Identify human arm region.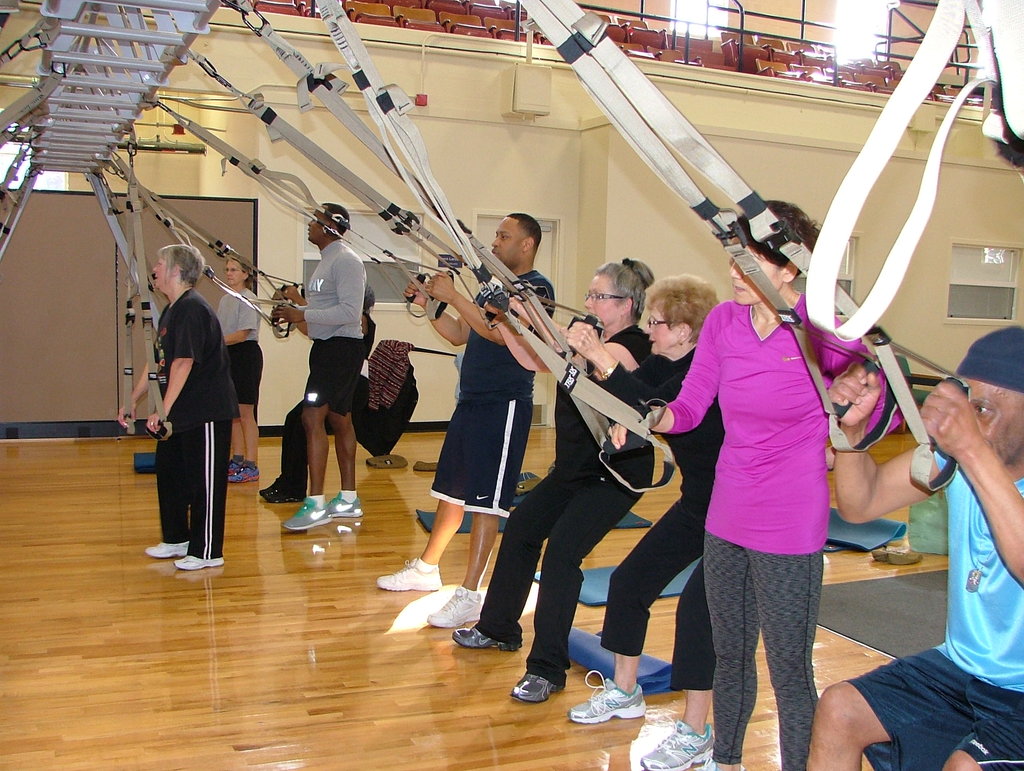
Region: 221 295 259 344.
